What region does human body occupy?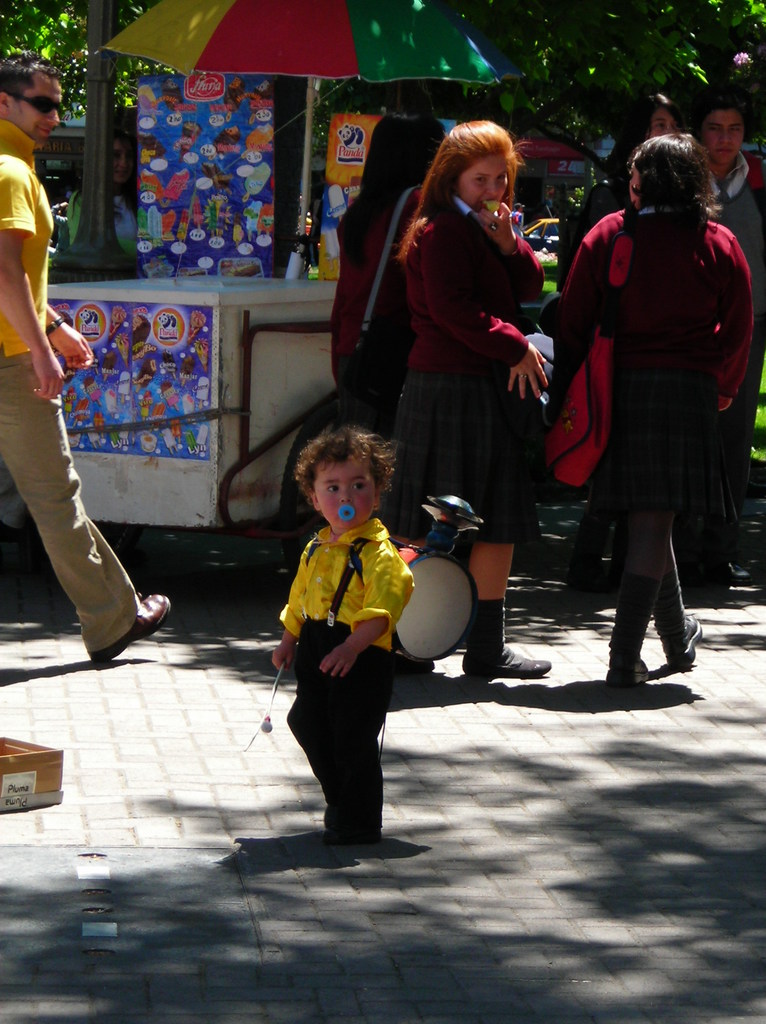
locate(557, 107, 743, 701).
